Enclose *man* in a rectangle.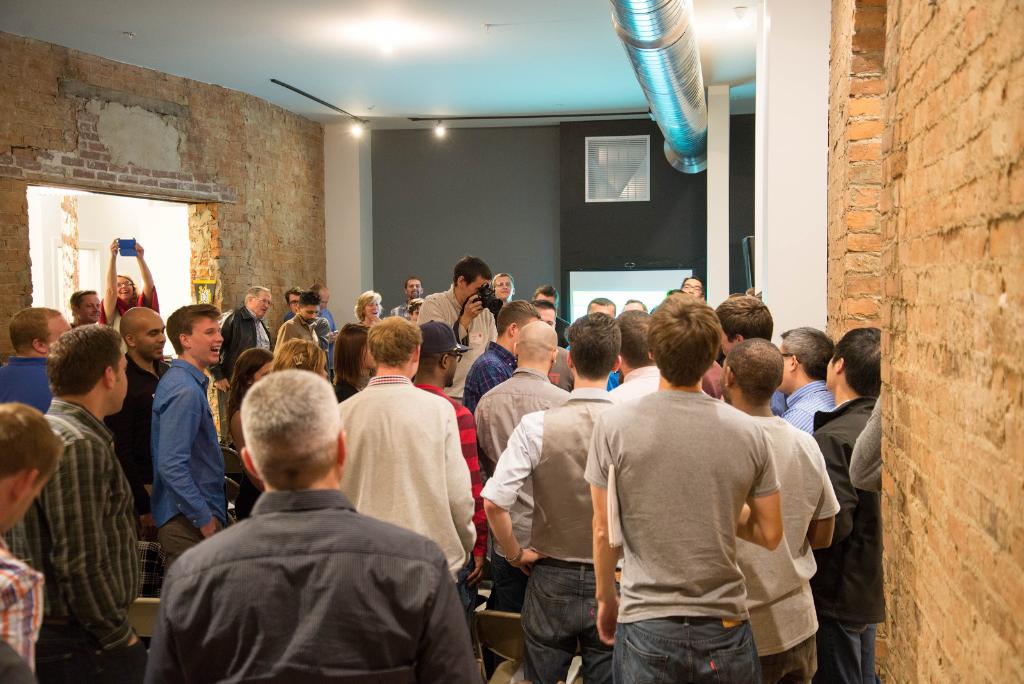
x1=529 y1=298 x2=573 y2=387.
